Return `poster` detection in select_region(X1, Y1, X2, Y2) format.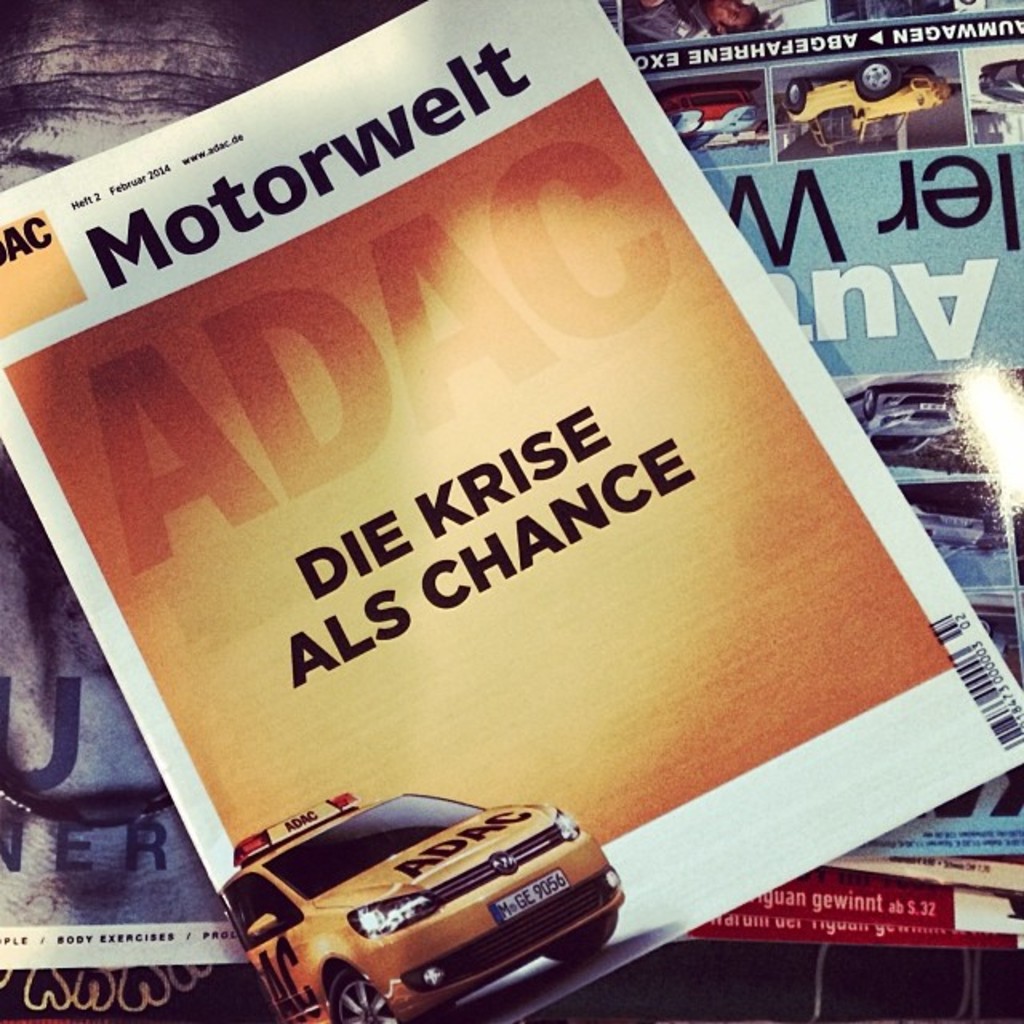
select_region(3, 0, 1021, 1022).
